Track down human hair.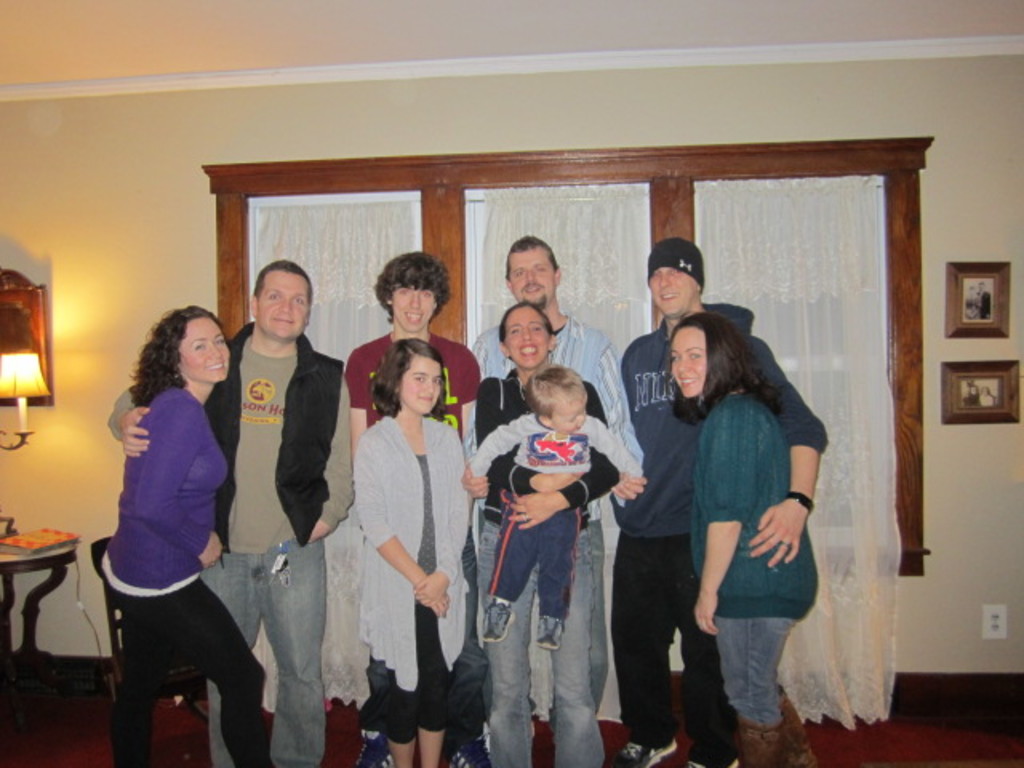
Tracked to select_region(674, 315, 781, 426).
